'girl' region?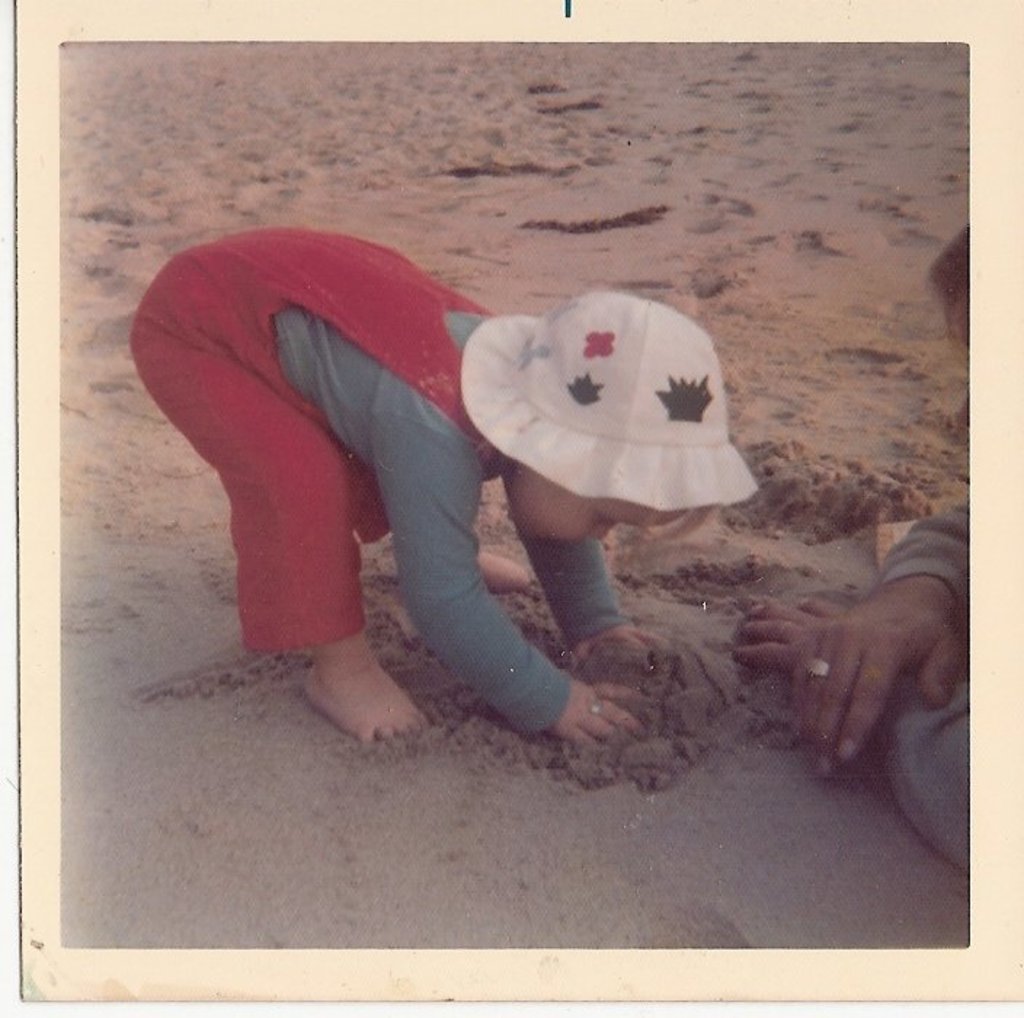
129 225 759 748
